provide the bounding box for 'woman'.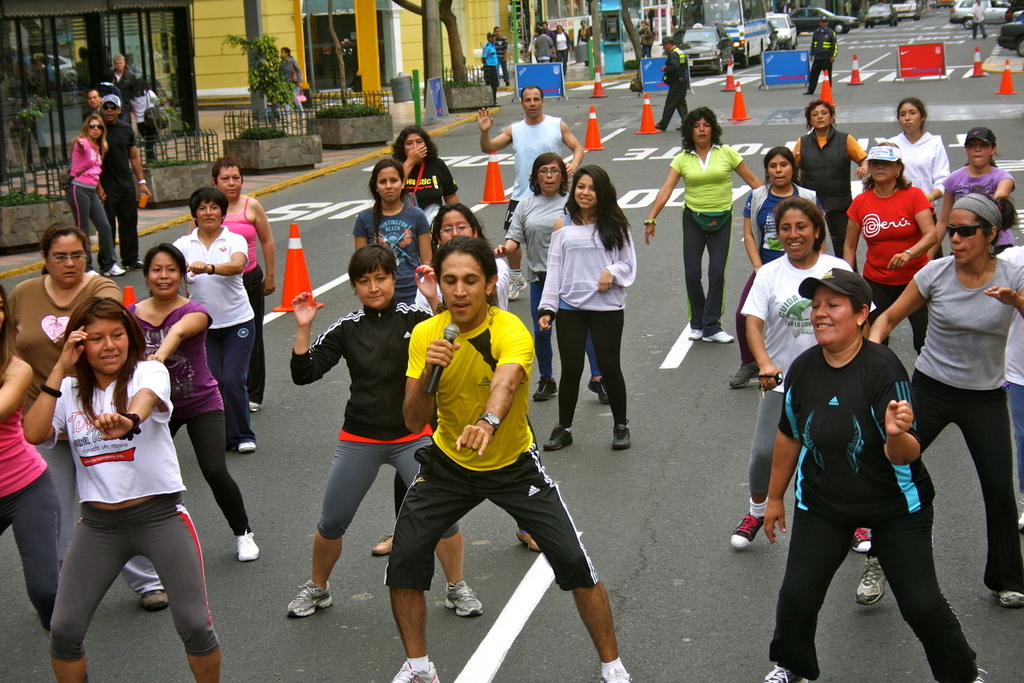
(793, 101, 872, 267).
